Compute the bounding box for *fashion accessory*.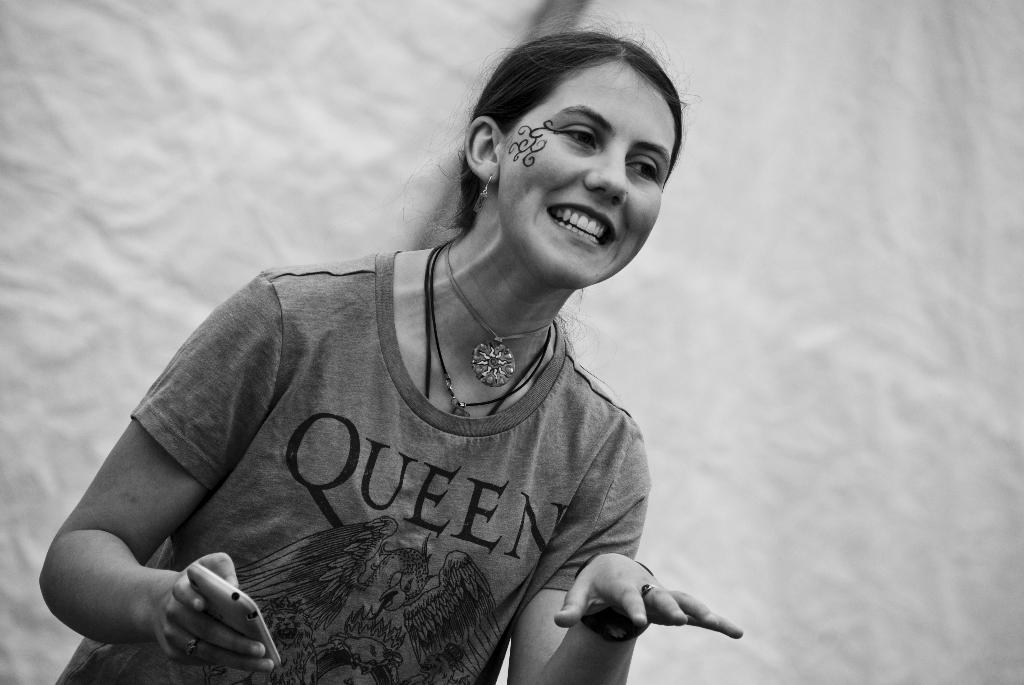
[420, 248, 552, 421].
